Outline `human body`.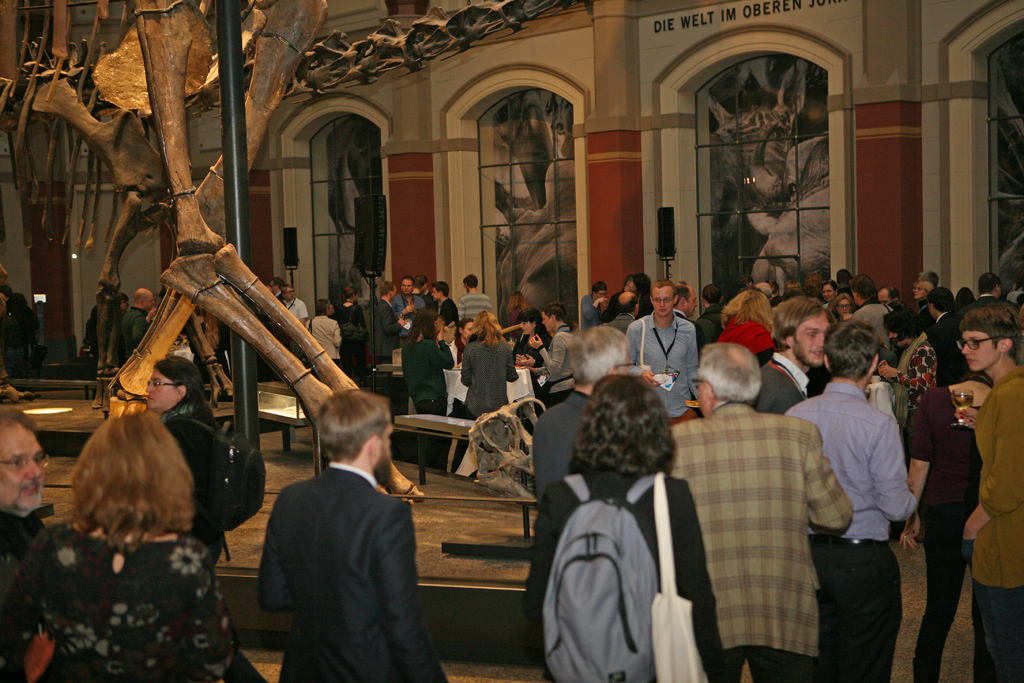
Outline: 524 466 727 682.
